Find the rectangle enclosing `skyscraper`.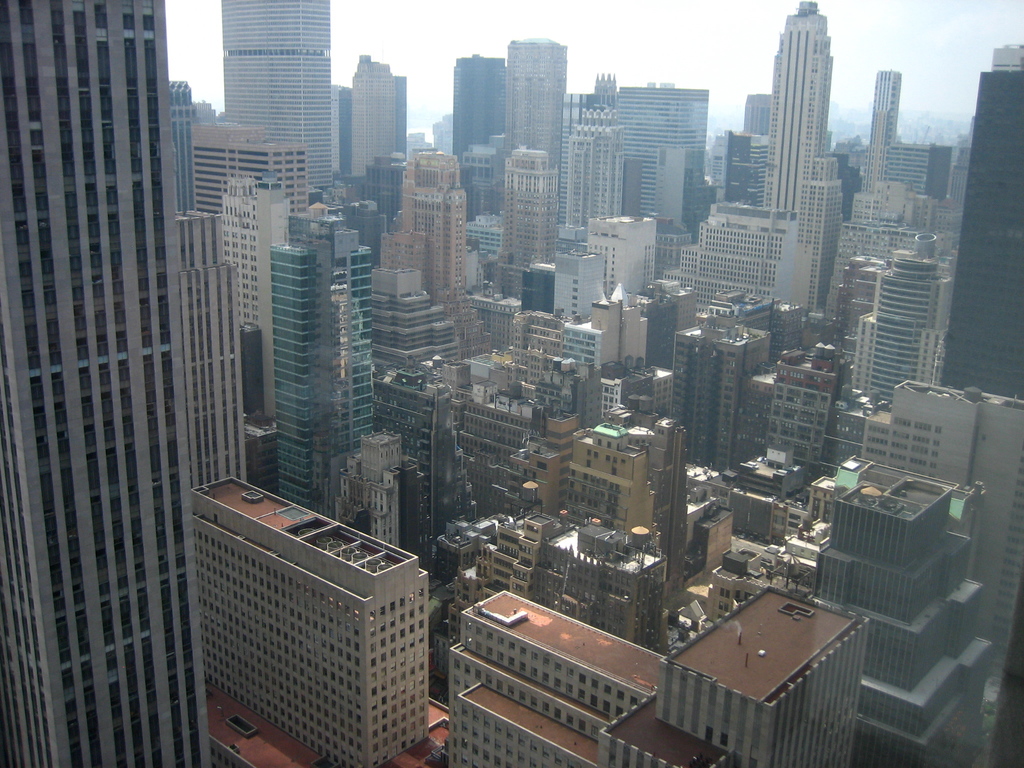
rect(740, 90, 771, 140).
